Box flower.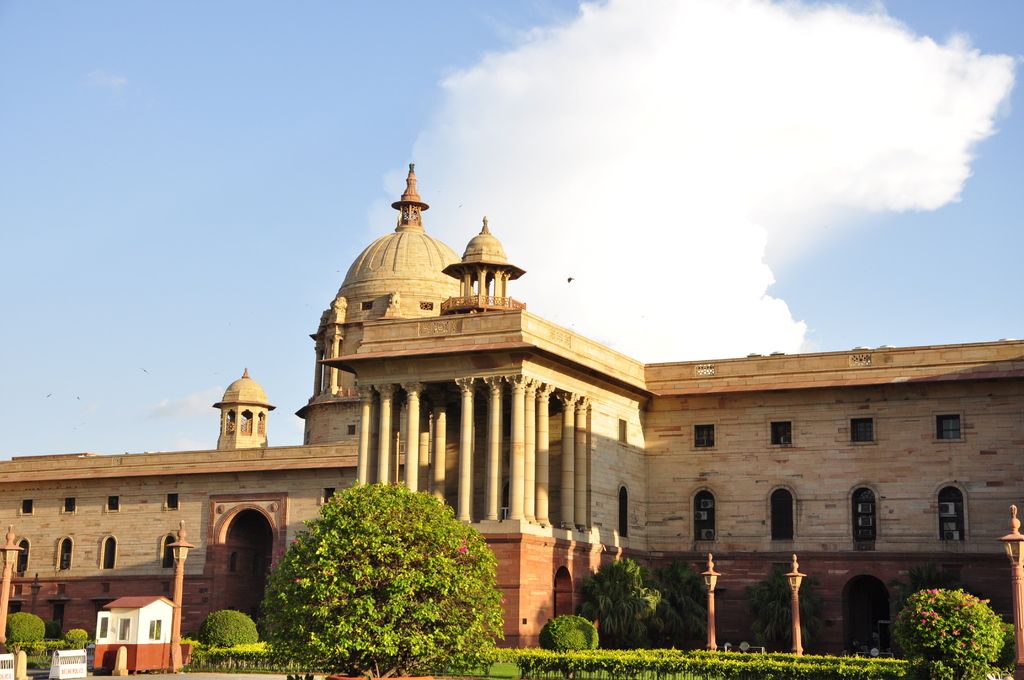
(left=458, top=541, right=468, bottom=555).
